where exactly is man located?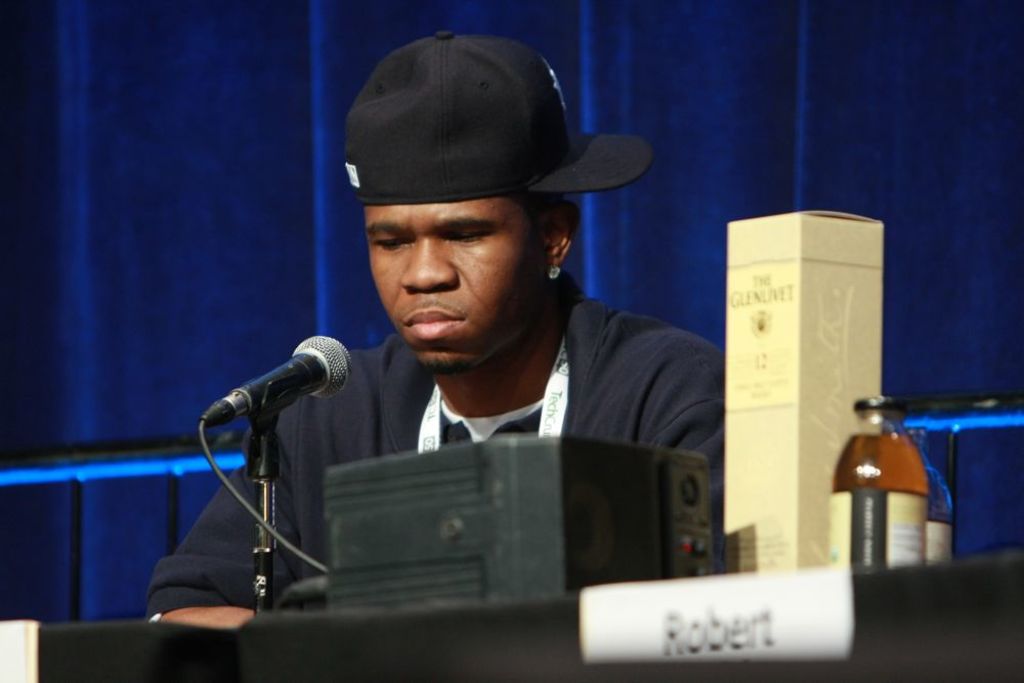
Its bounding box is 233:41:756:614.
